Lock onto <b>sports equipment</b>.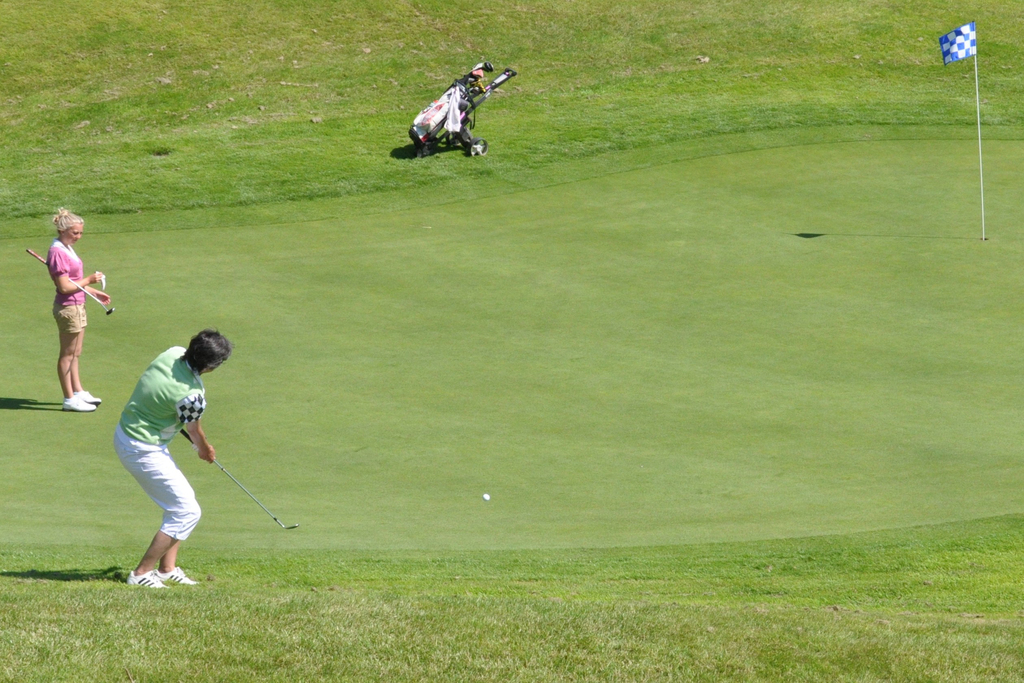
Locked: pyautogui.locateOnScreen(181, 431, 301, 536).
